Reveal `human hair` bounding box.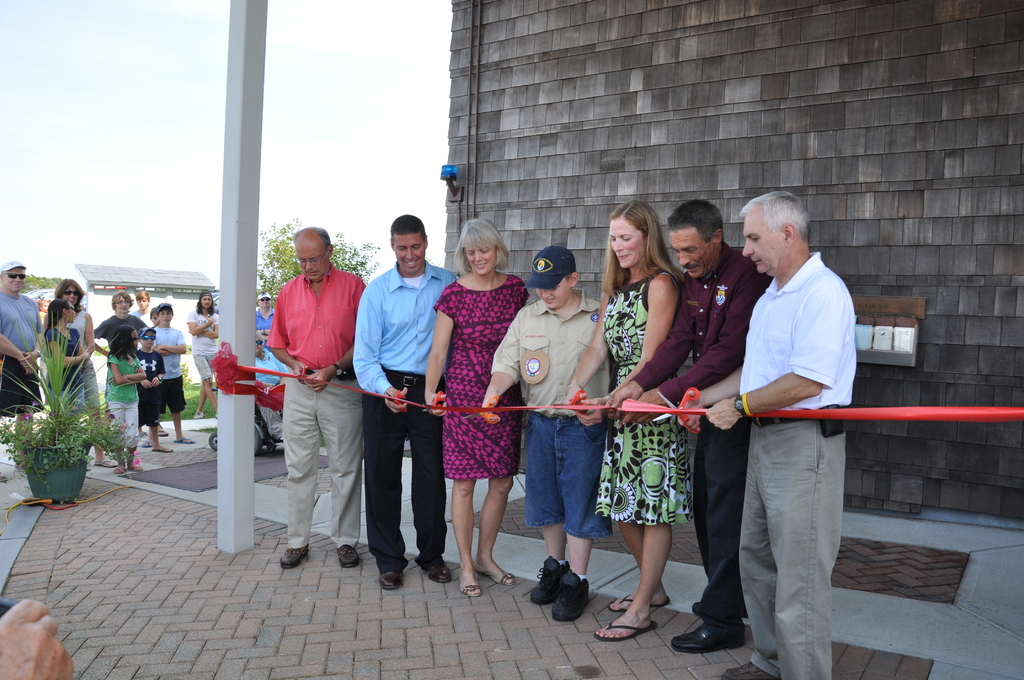
Revealed: locate(291, 227, 332, 262).
